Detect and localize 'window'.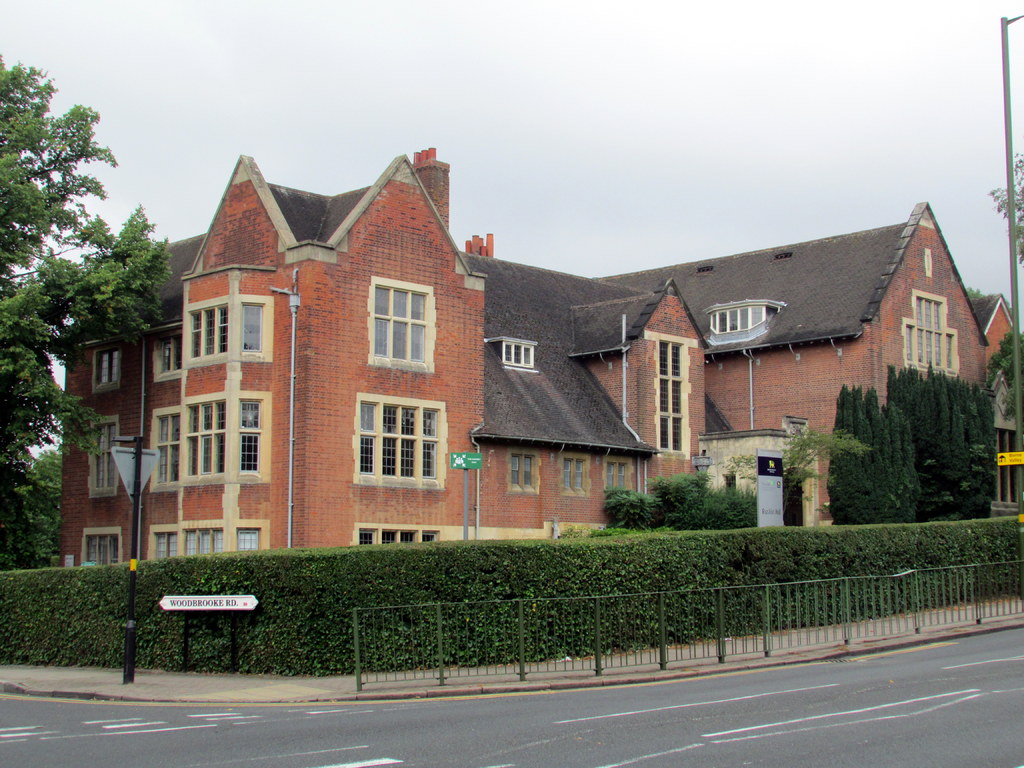
Localized at left=656, top=337, right=693, bottom=456.
